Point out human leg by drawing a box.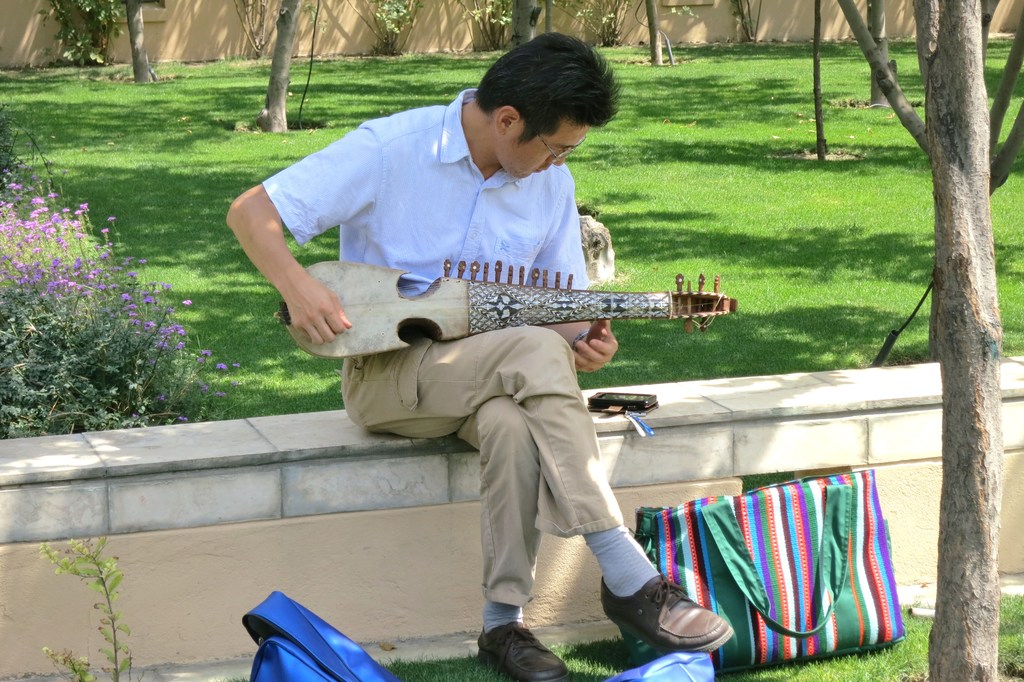
(460,395,566,678).
